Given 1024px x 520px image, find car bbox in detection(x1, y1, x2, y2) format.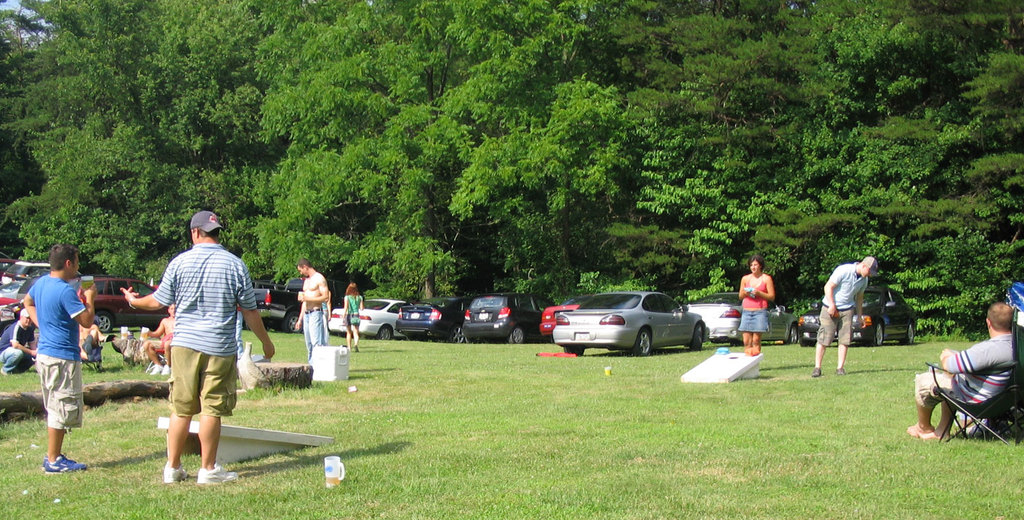
detection(460, 293, 558, 341).
